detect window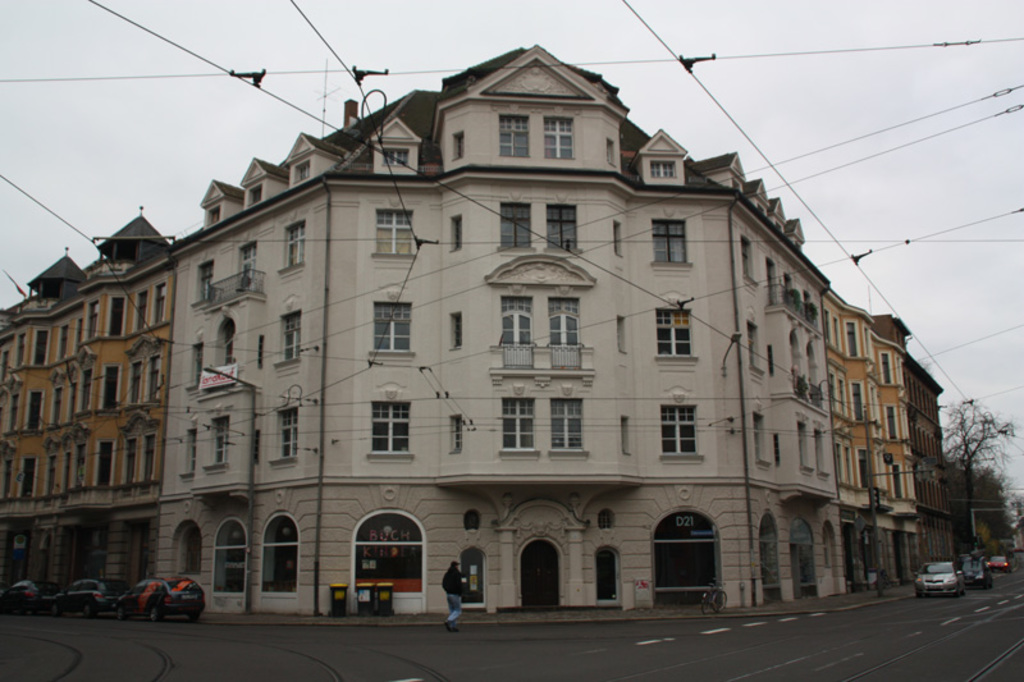
BBox(760, 196, 772, 218)
